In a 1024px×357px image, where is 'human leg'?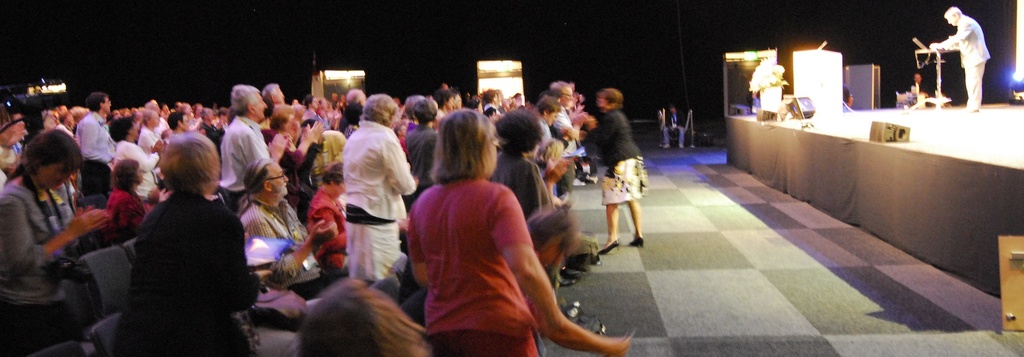
(603,185,616,252).
